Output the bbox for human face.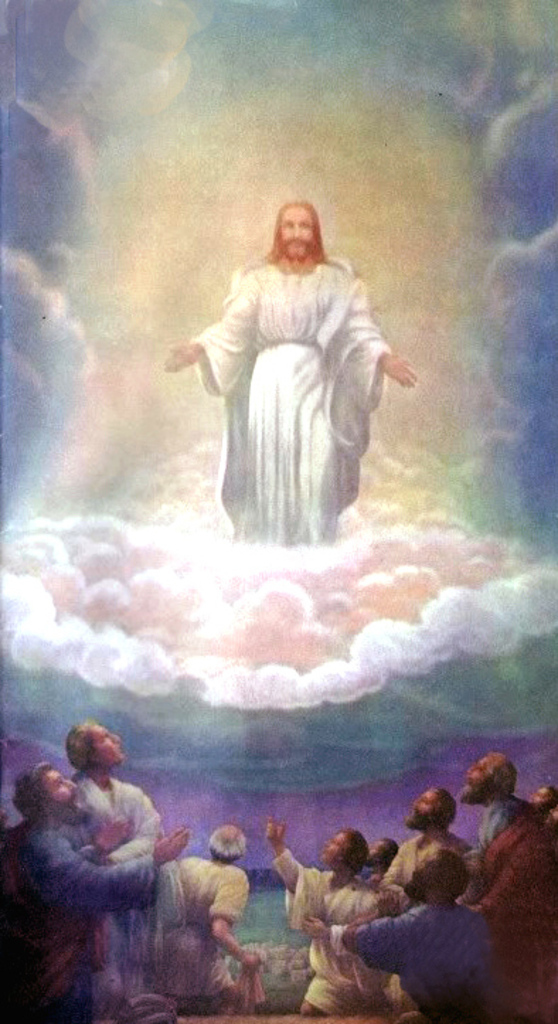
<bbox>460, 755, 487, 787</bbox>.
